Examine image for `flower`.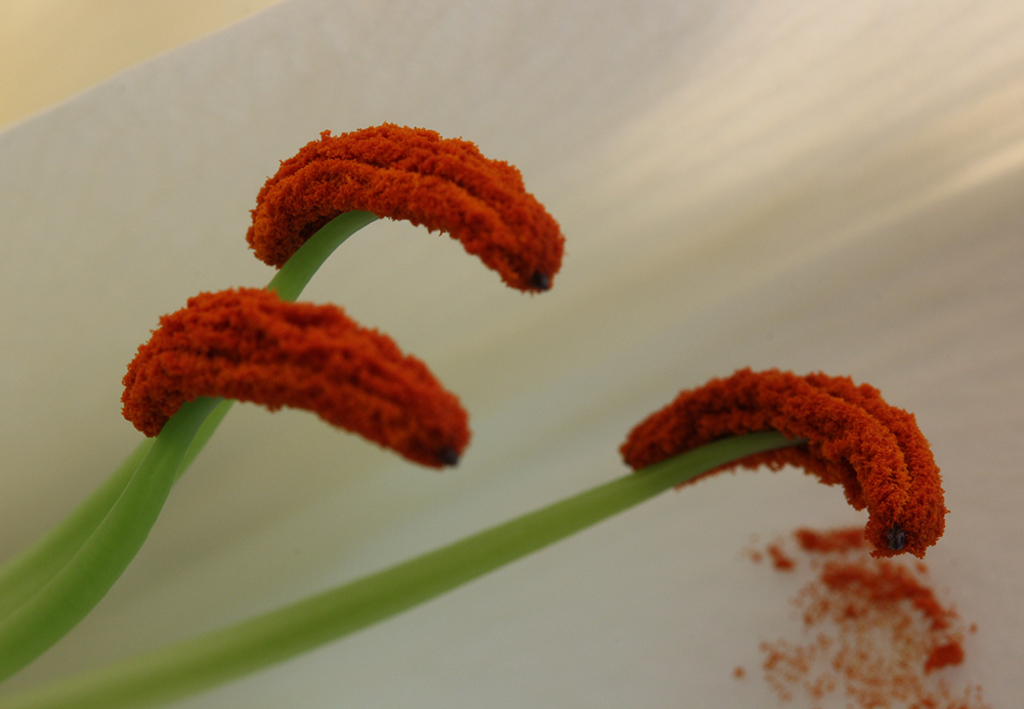
Examination result: 99/274/472/459.
